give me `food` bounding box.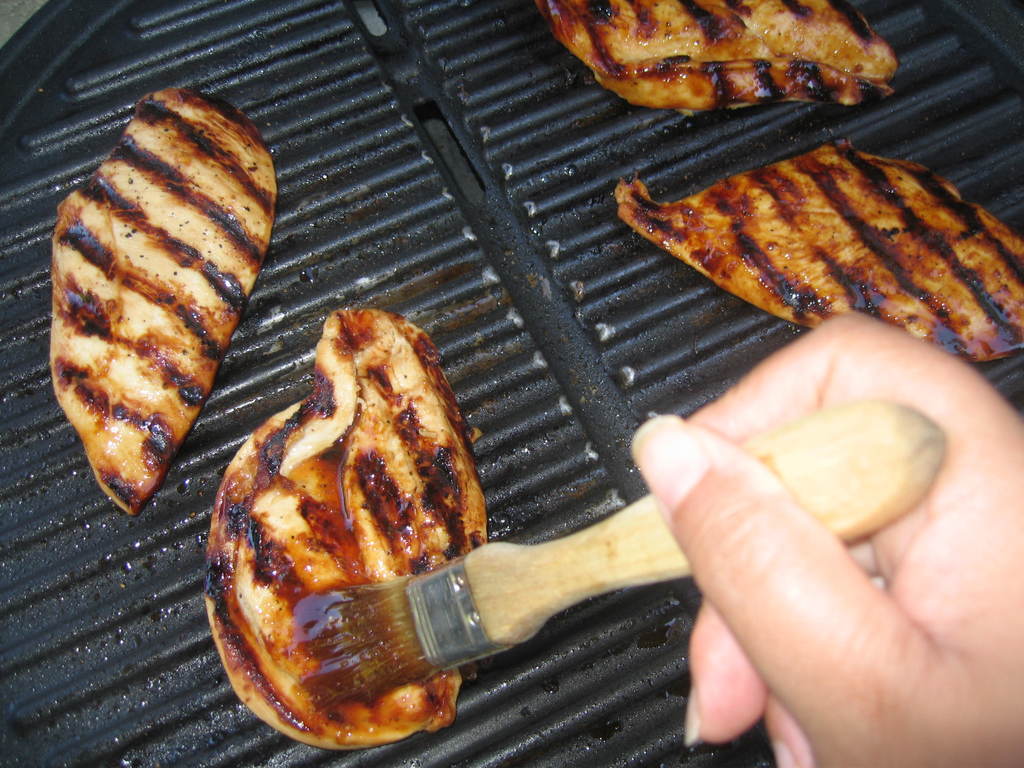
left=50, top=83, right=278, bottom=515.
